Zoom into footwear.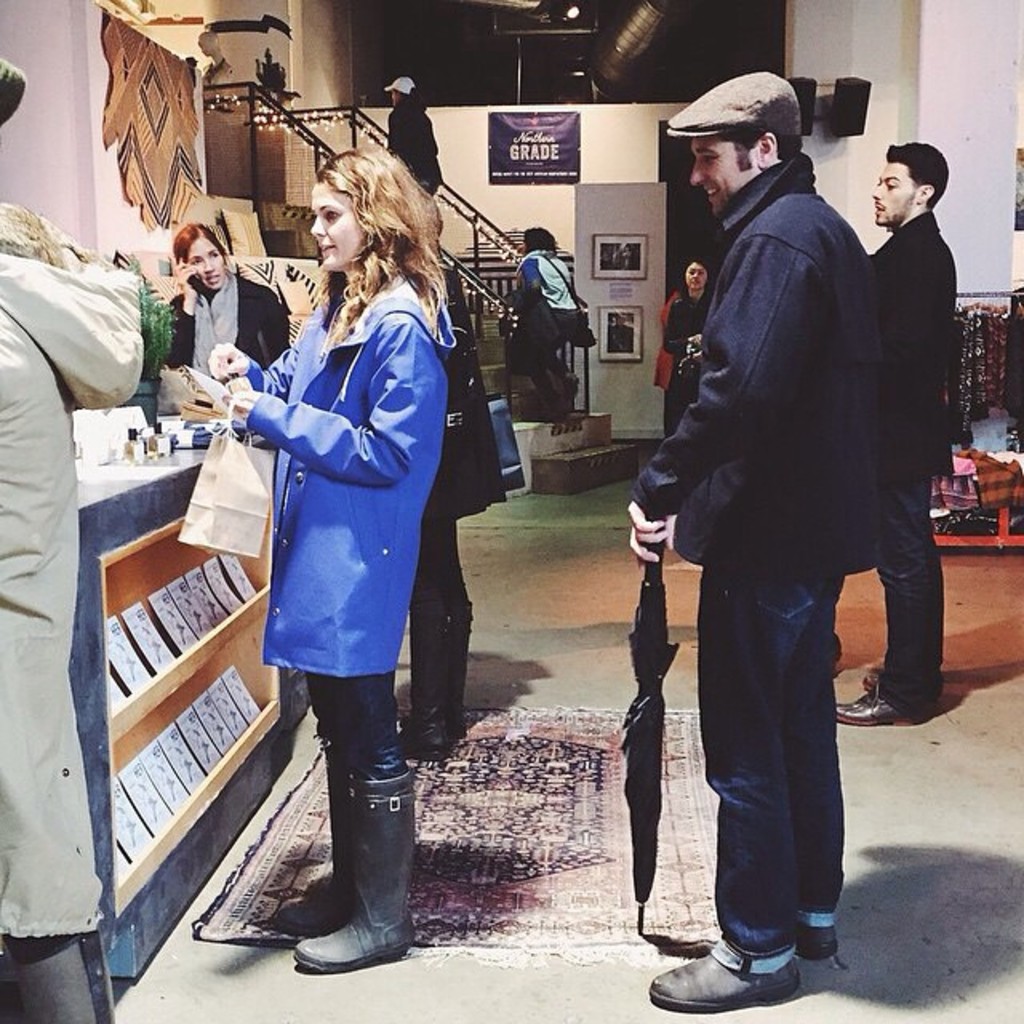
Zoom target: Rect(275, 752, 366, 942).
